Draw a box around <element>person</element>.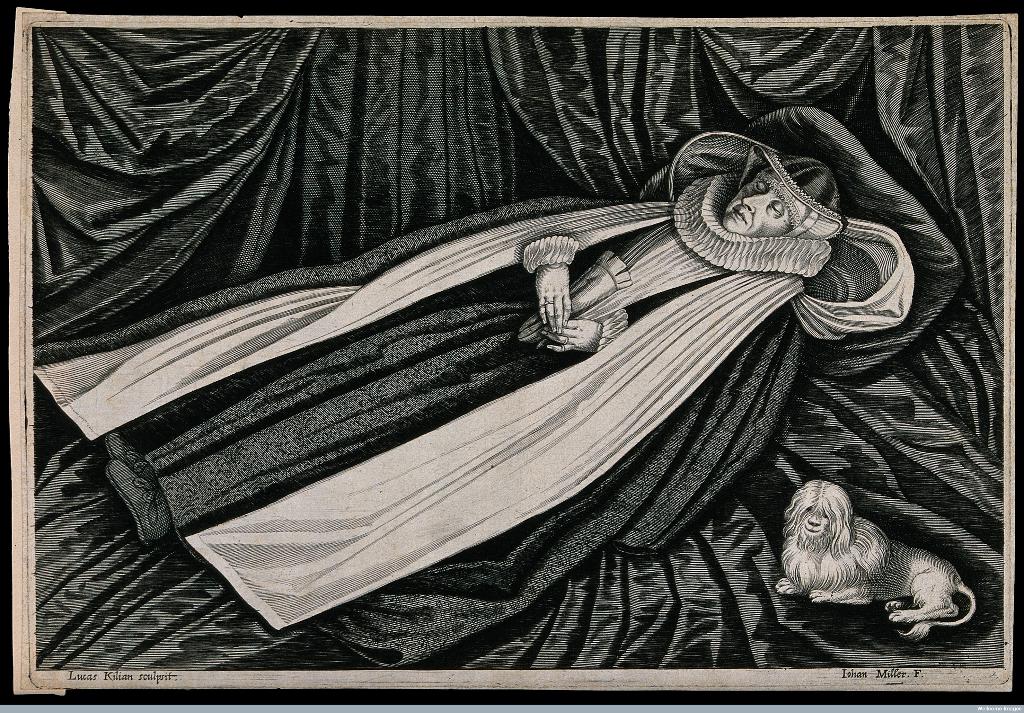
bbox=(33, 131, 916, 670).
